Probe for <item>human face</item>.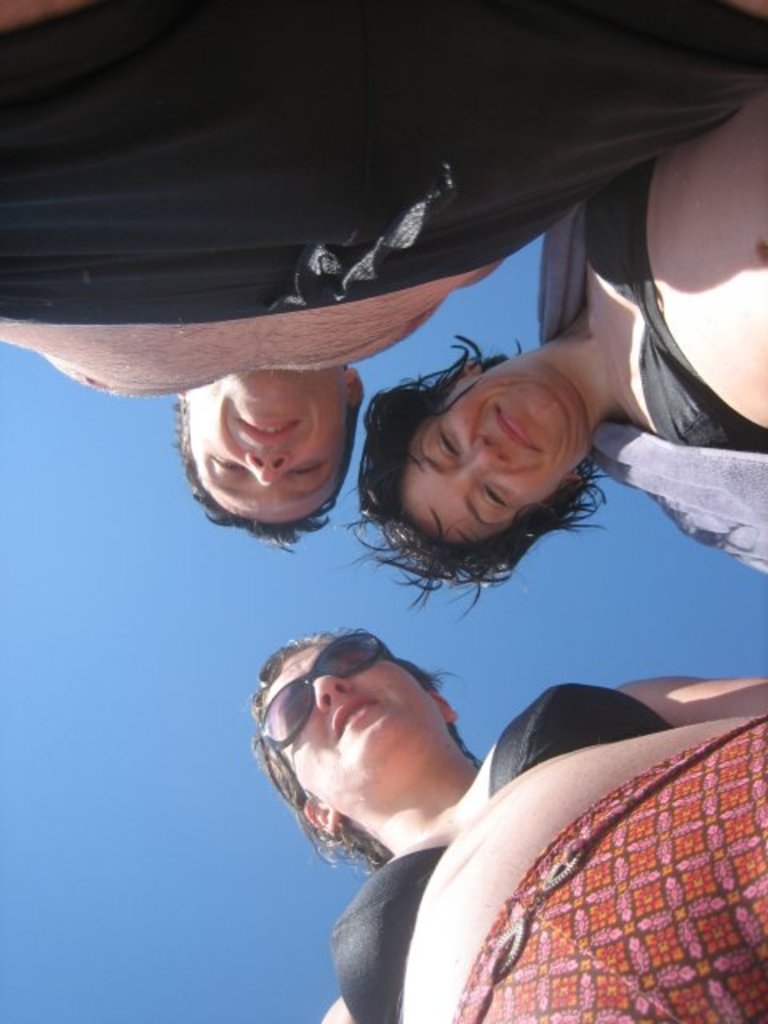
Probe result: detection(403, 368, 581, 566).
